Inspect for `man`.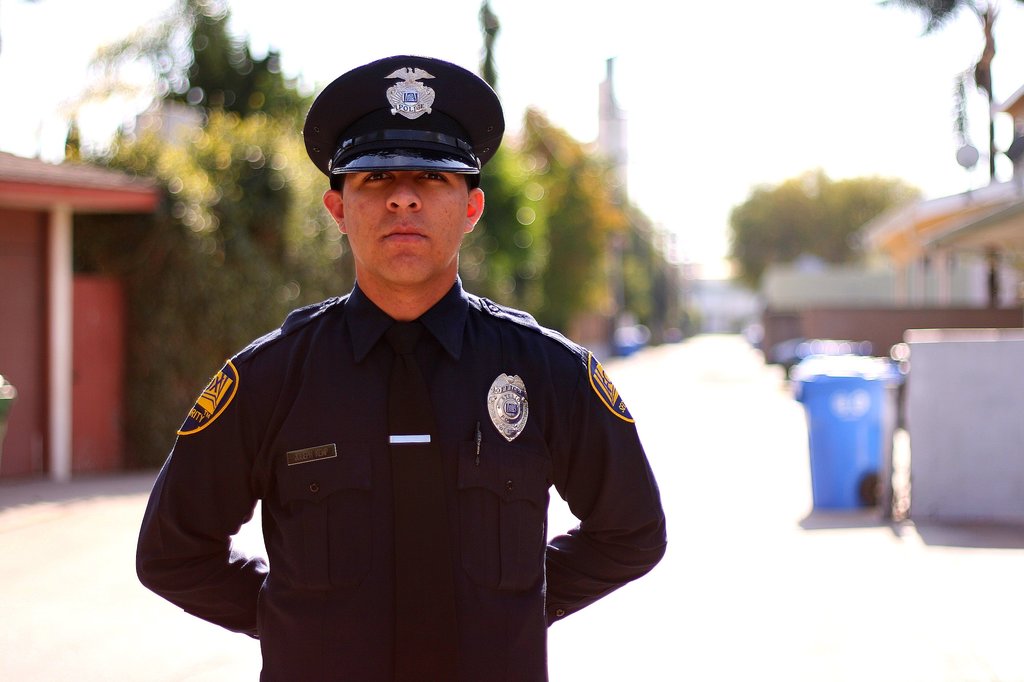
Inspection: BBox(129, 58, 691, 681).
